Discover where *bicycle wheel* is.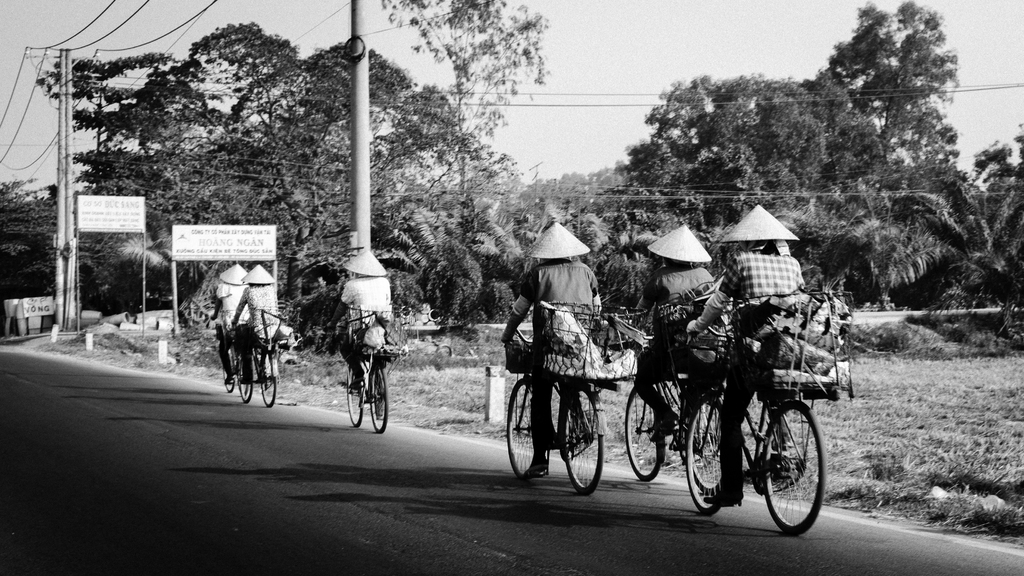
Discovered at pyautogui.locateOnScreen(765, 409, 826, 533).
